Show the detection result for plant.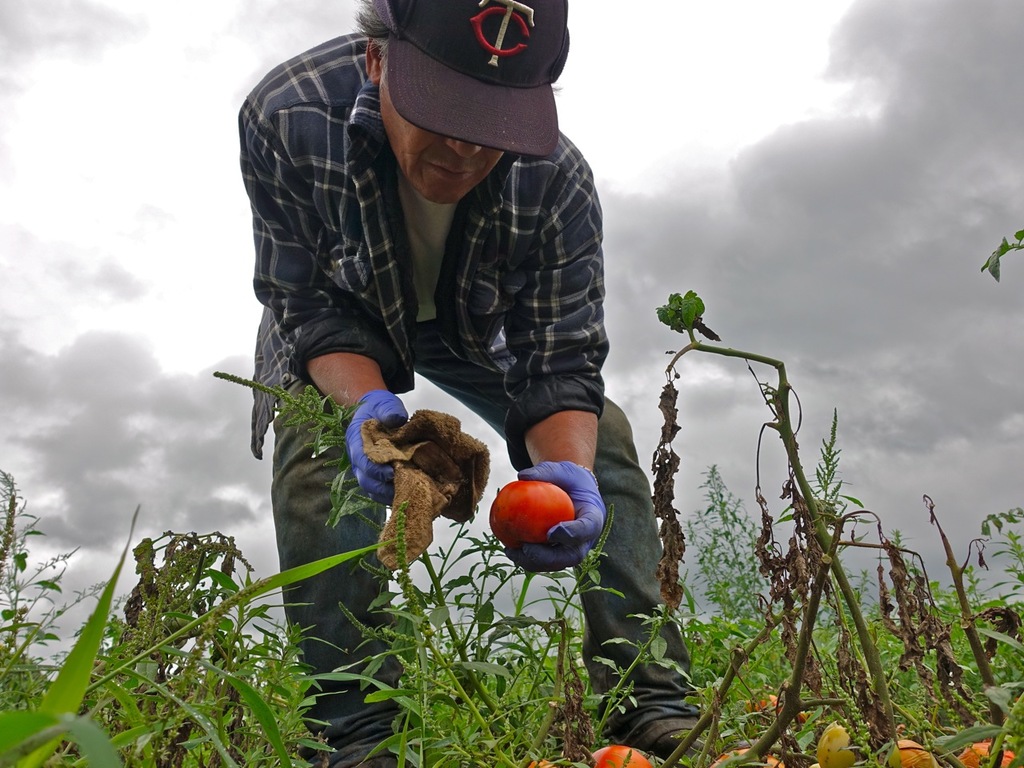
[x1=981, y1=218, x2=1023, y2=278].
